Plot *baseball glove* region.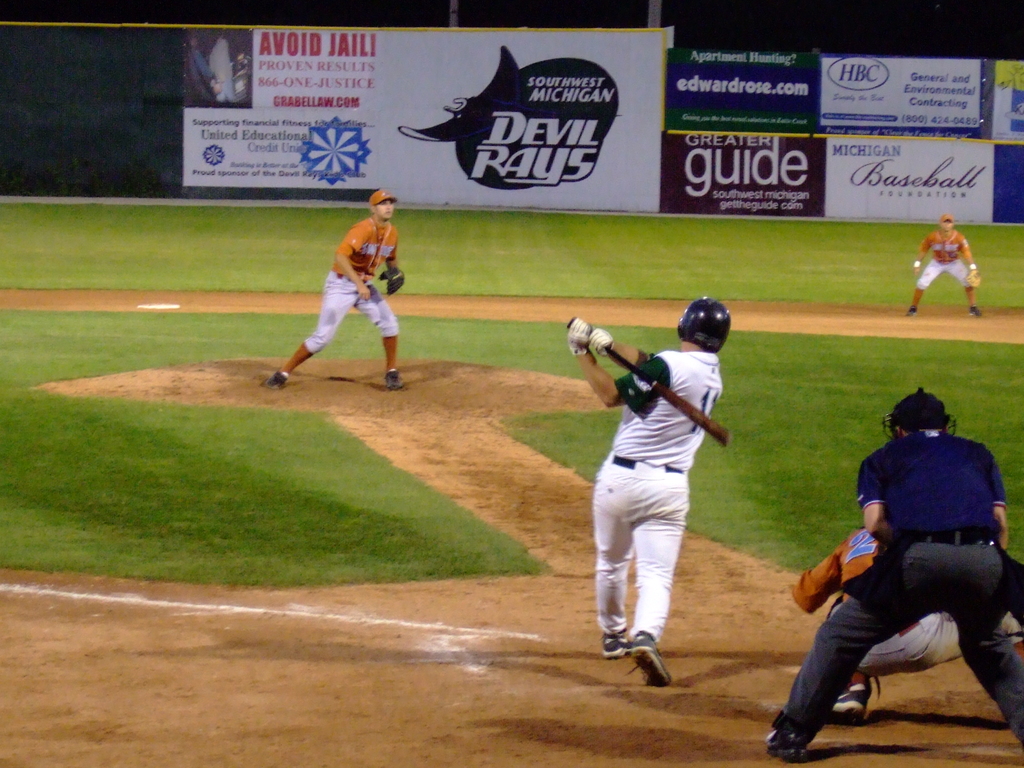
Plotted at select_region(372, 264, 408, 294).
